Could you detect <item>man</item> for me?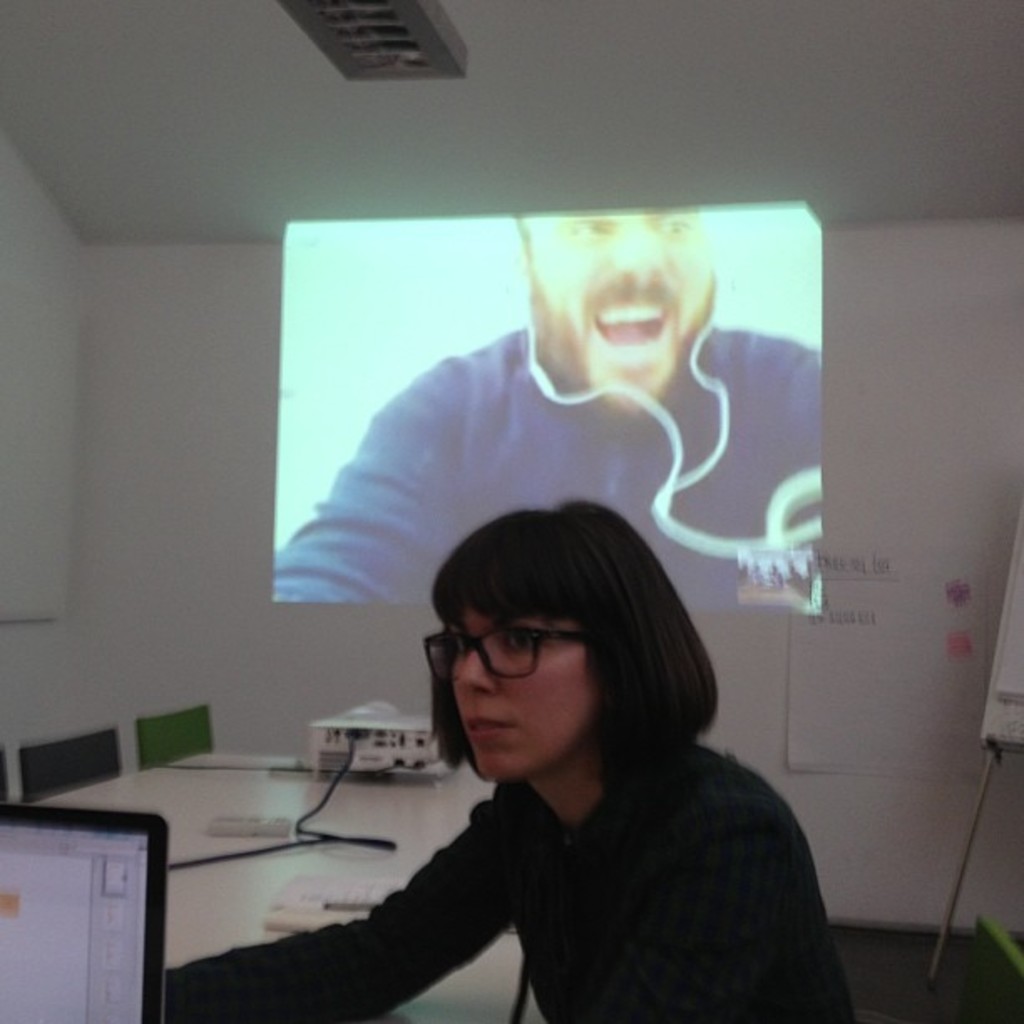
Detection result: 273,254,843,624.
